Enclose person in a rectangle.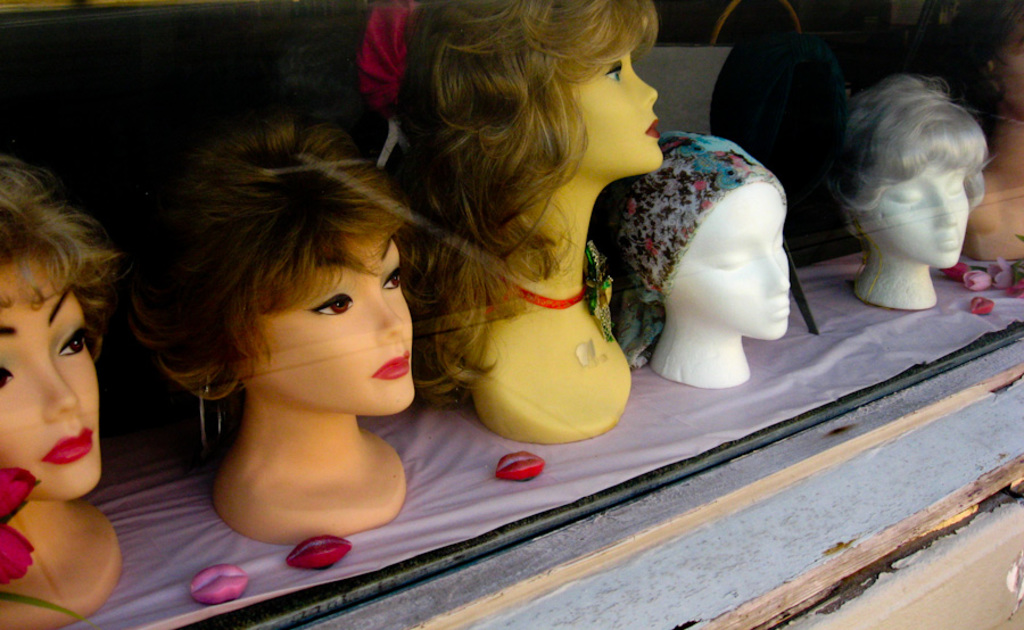
locate(119, 97, 415, 554).
